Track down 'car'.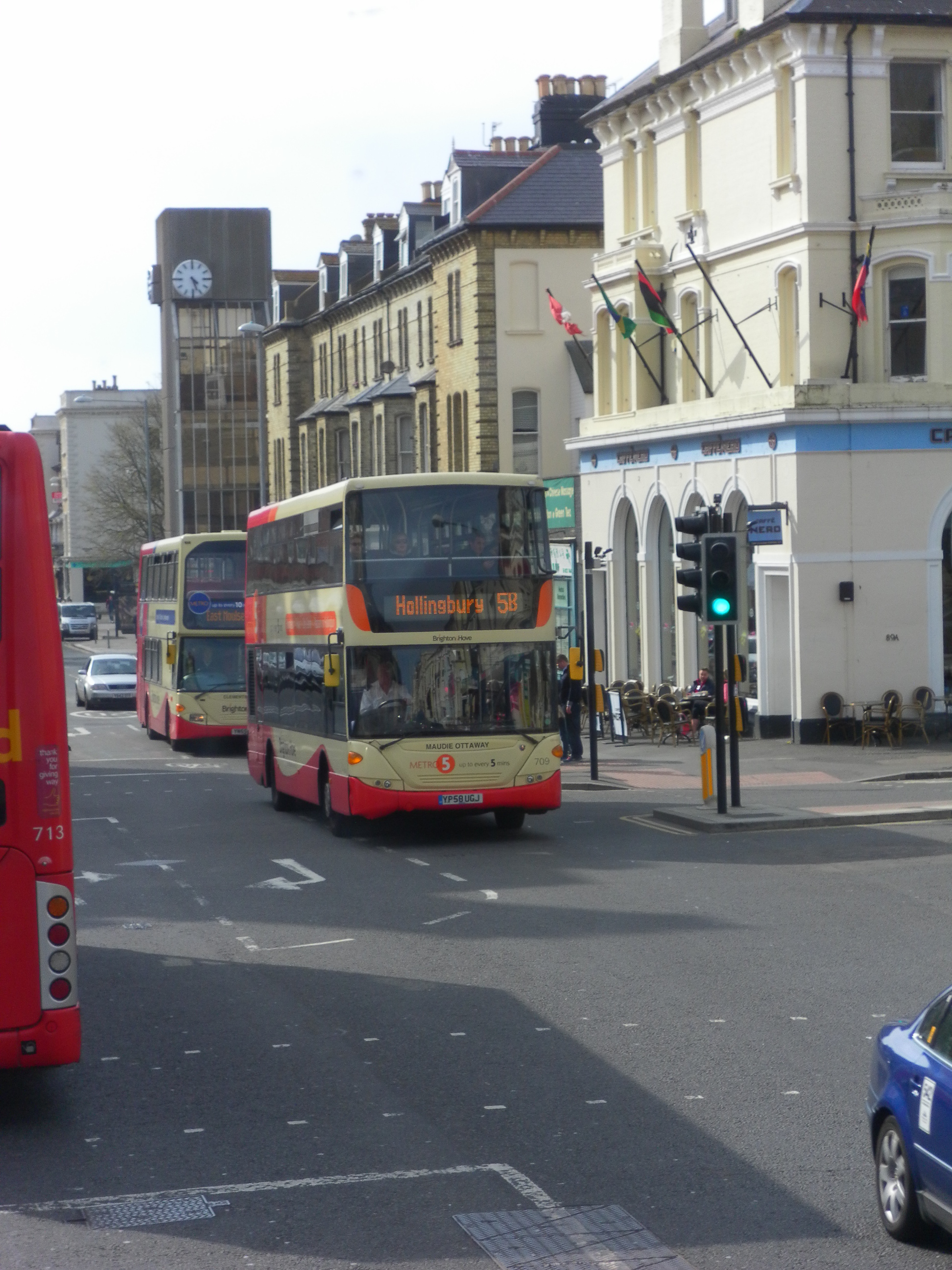
Tracked to BBox(29, 297, 48, 314).
